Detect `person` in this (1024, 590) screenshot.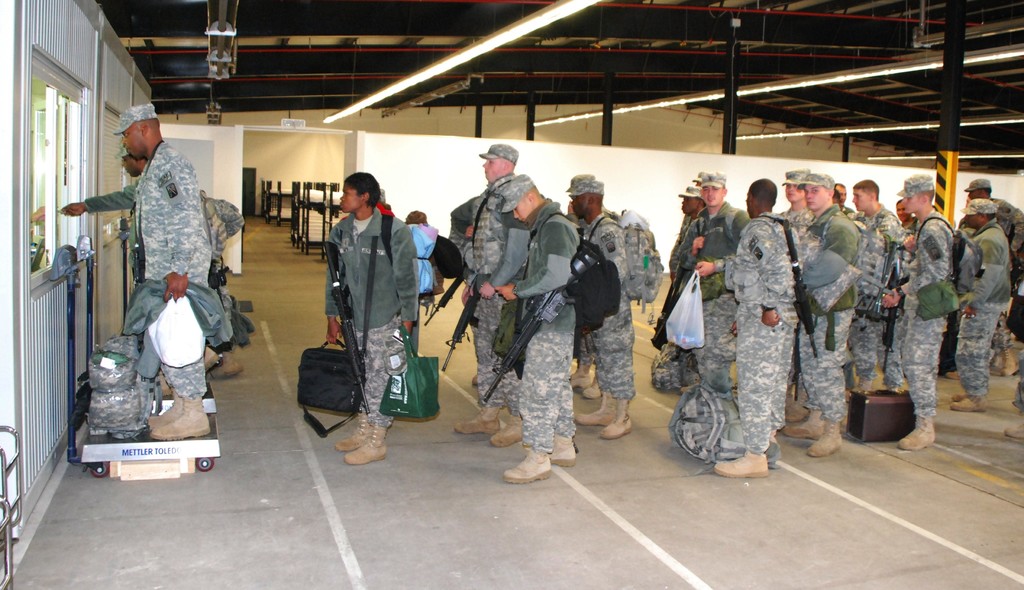
Detection: BBox(717, 181, 800, 471).
